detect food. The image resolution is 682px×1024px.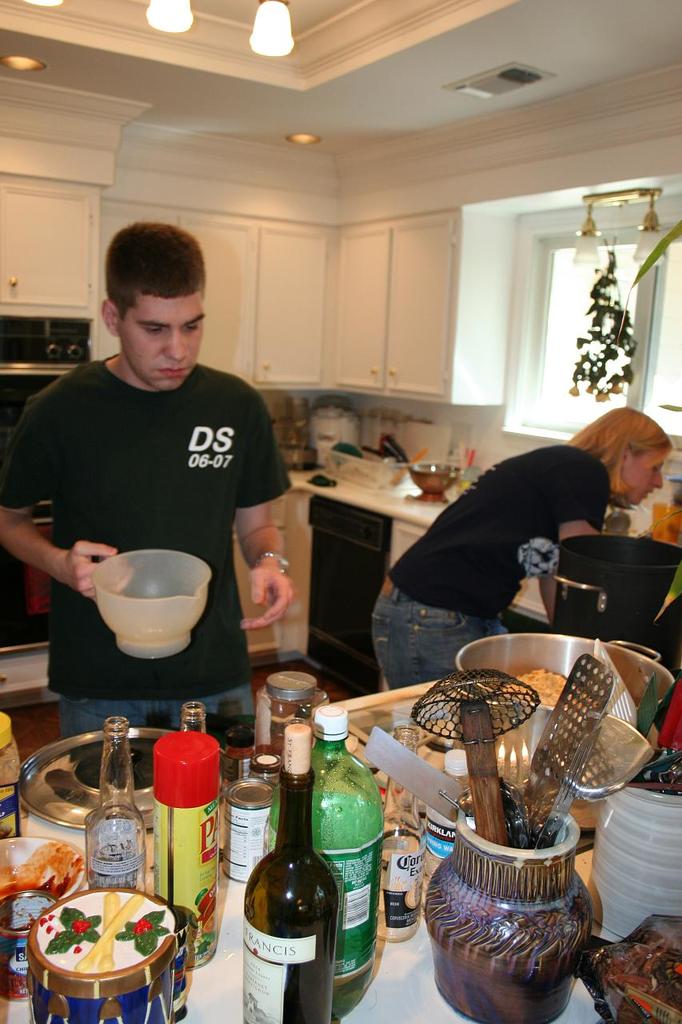
[493, 665, 603, 711].
